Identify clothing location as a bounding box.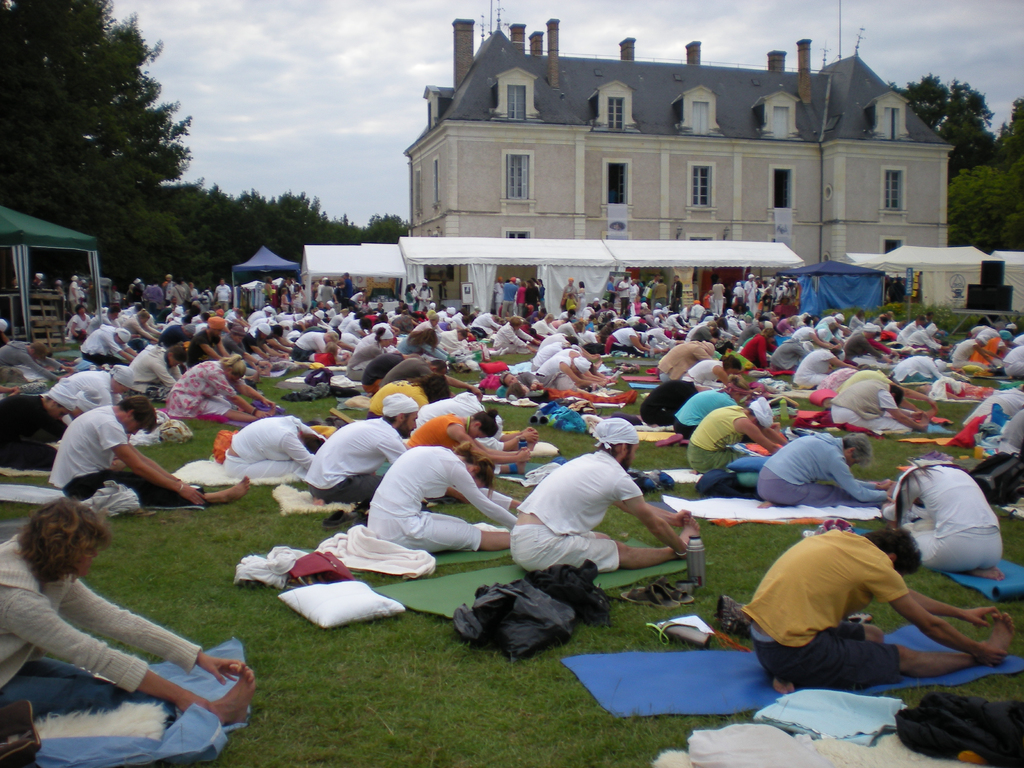
crop(669, 281, 685, 314).
